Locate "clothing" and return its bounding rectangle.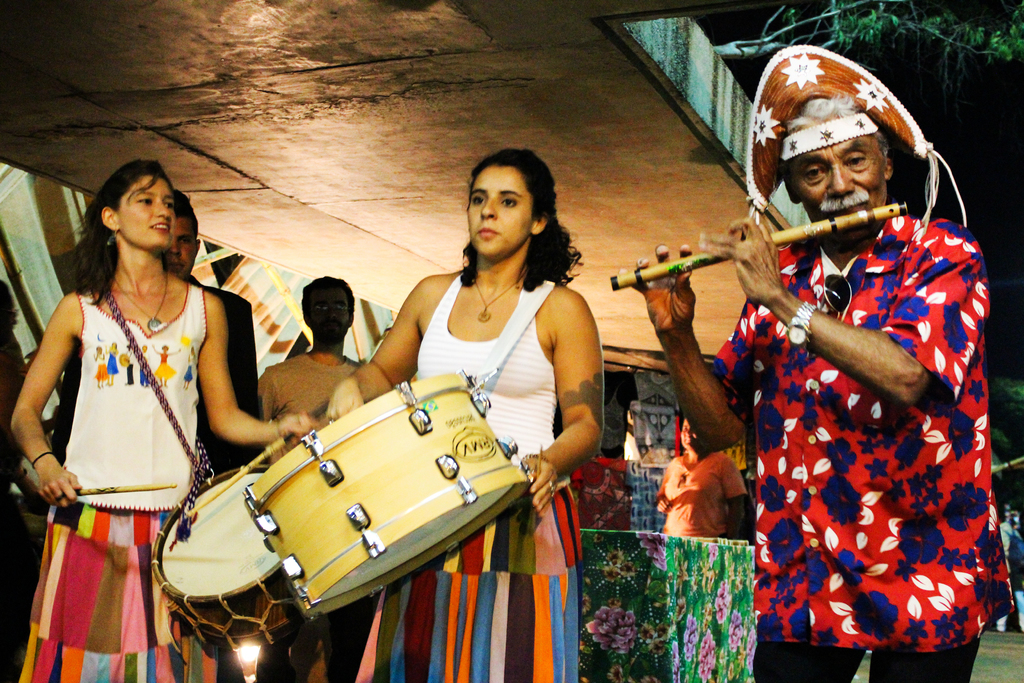
[18, 280, 221, 678].
